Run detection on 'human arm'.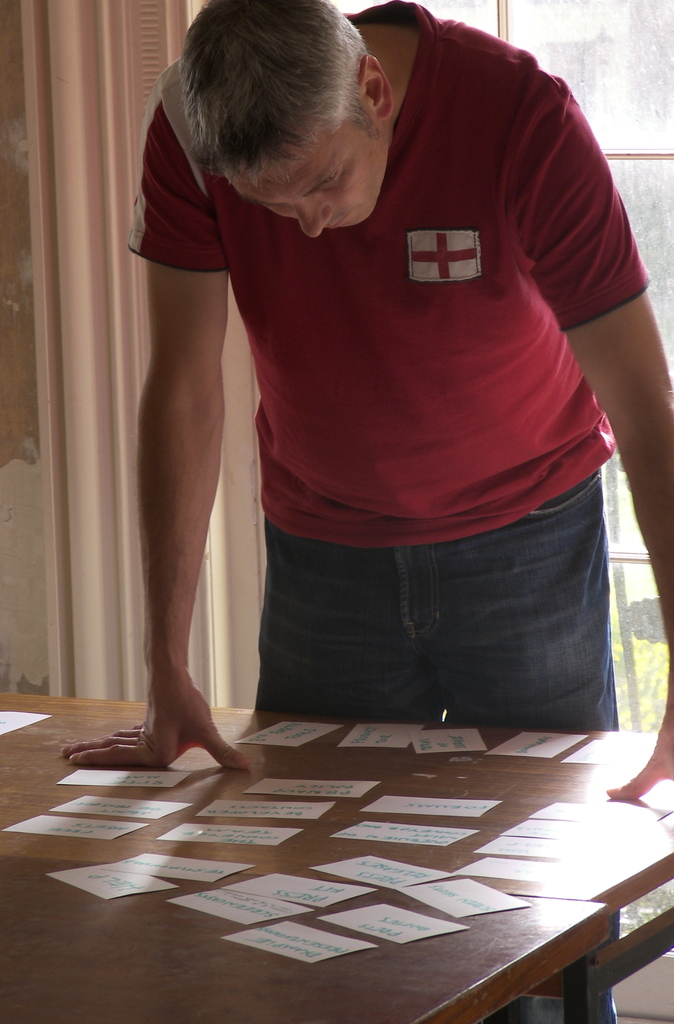
Result: crop(81, 175, 291, 724).
